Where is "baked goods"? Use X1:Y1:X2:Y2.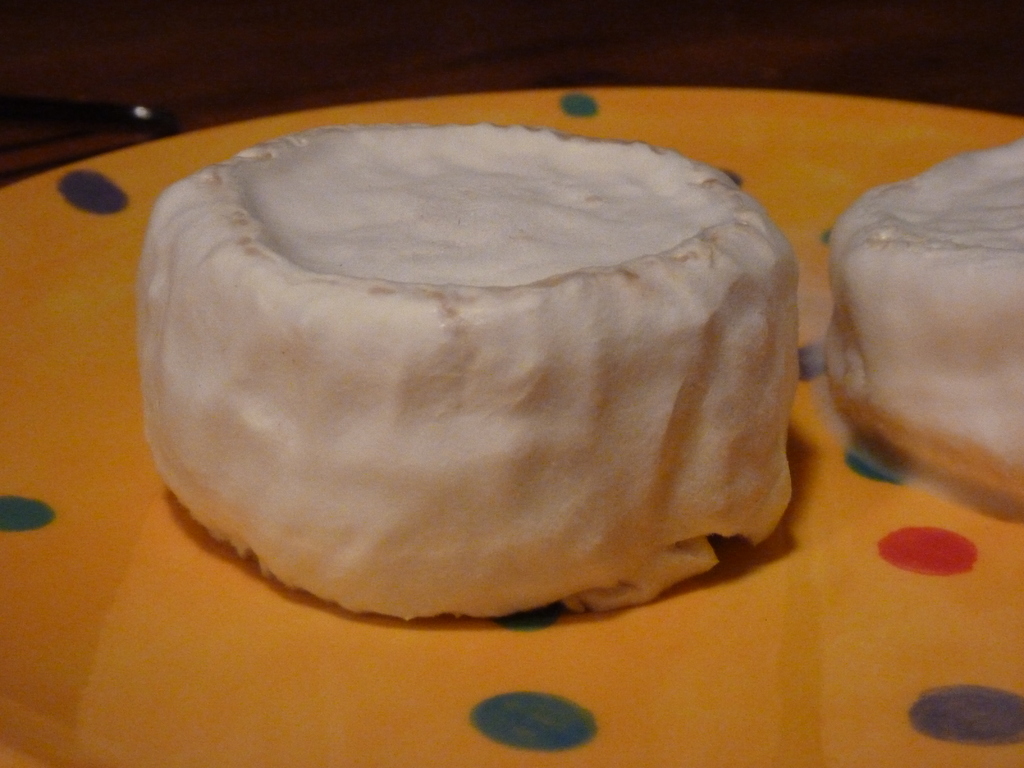
115:147:815:623.
